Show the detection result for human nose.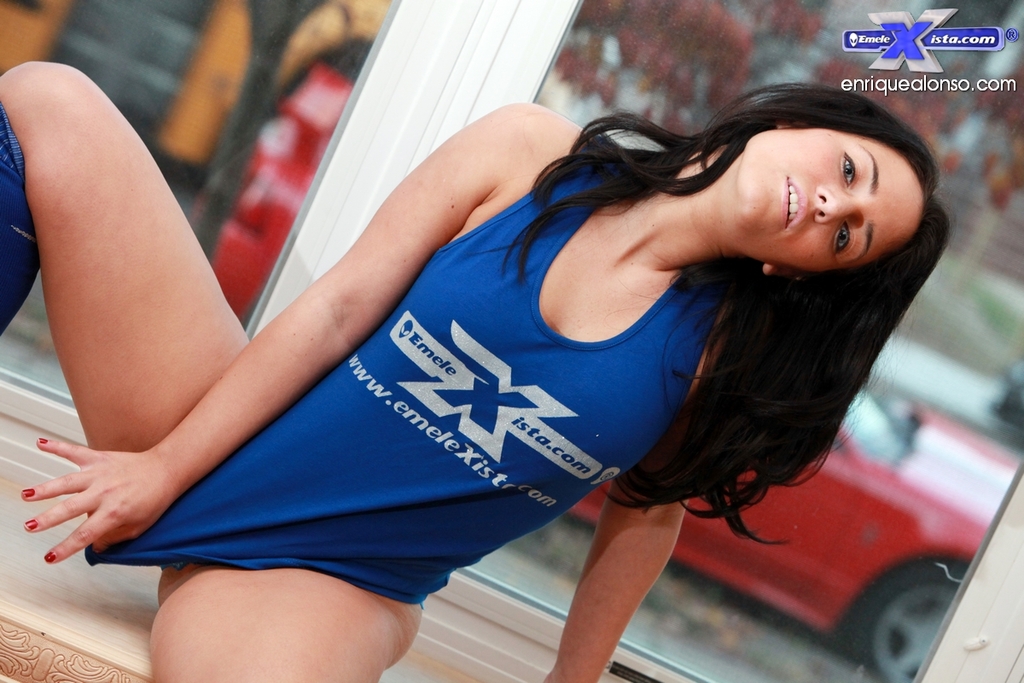
x1=812 y1=180 x2=859 y2=225.
